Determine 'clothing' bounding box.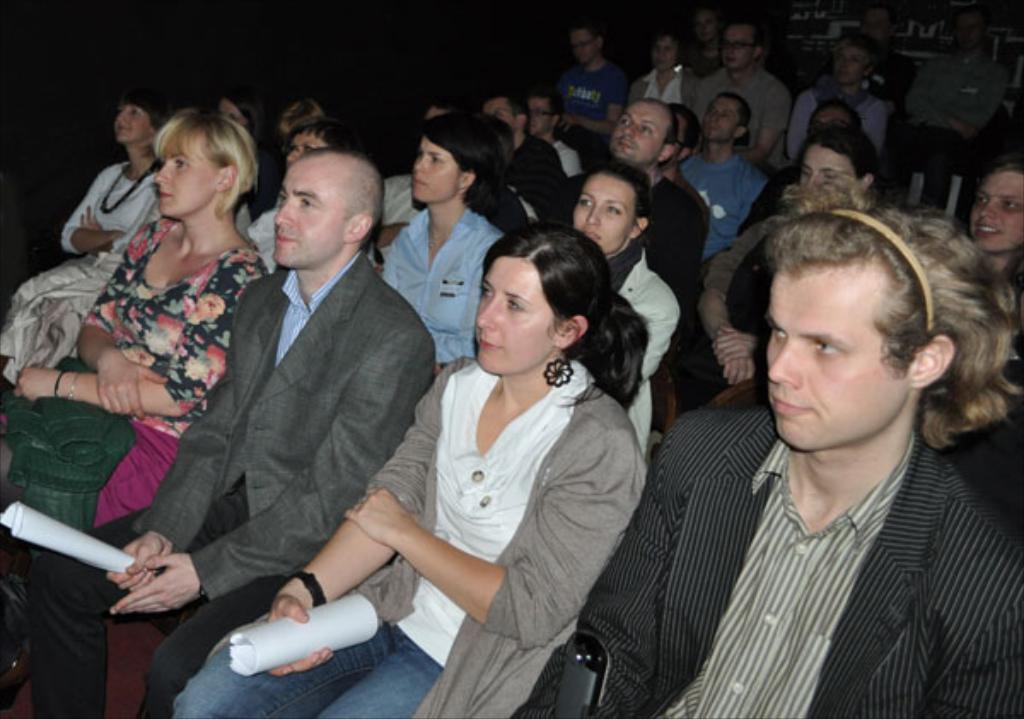
Determined: (587,350,1007,718).
